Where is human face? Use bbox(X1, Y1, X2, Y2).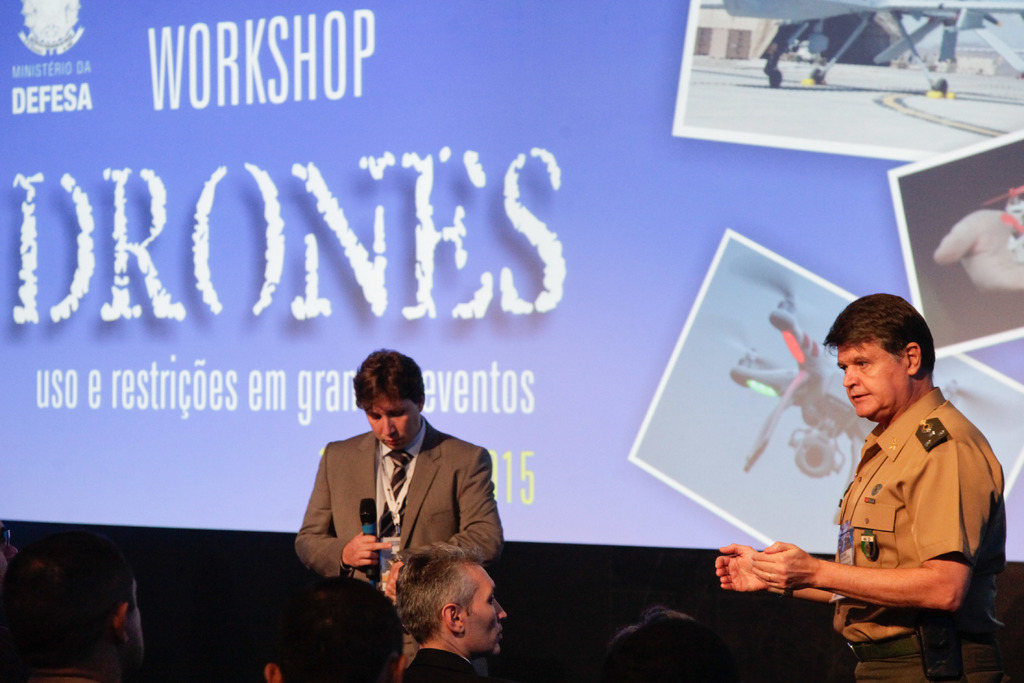
bbox(838, 333, 914, 422).
